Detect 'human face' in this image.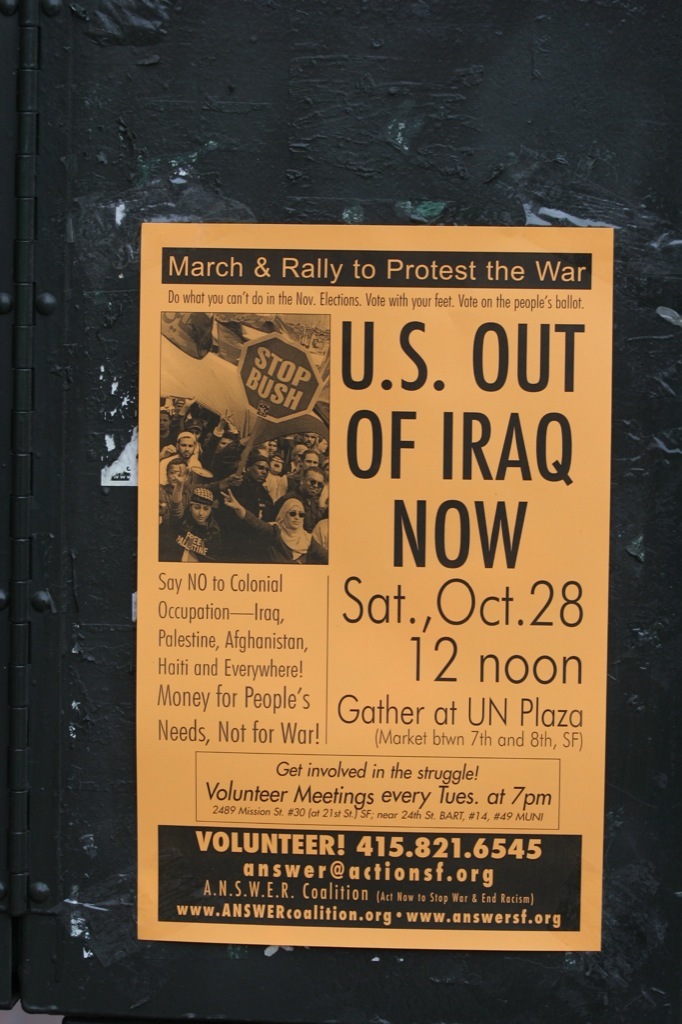
Detection: 169 465 180 485.
